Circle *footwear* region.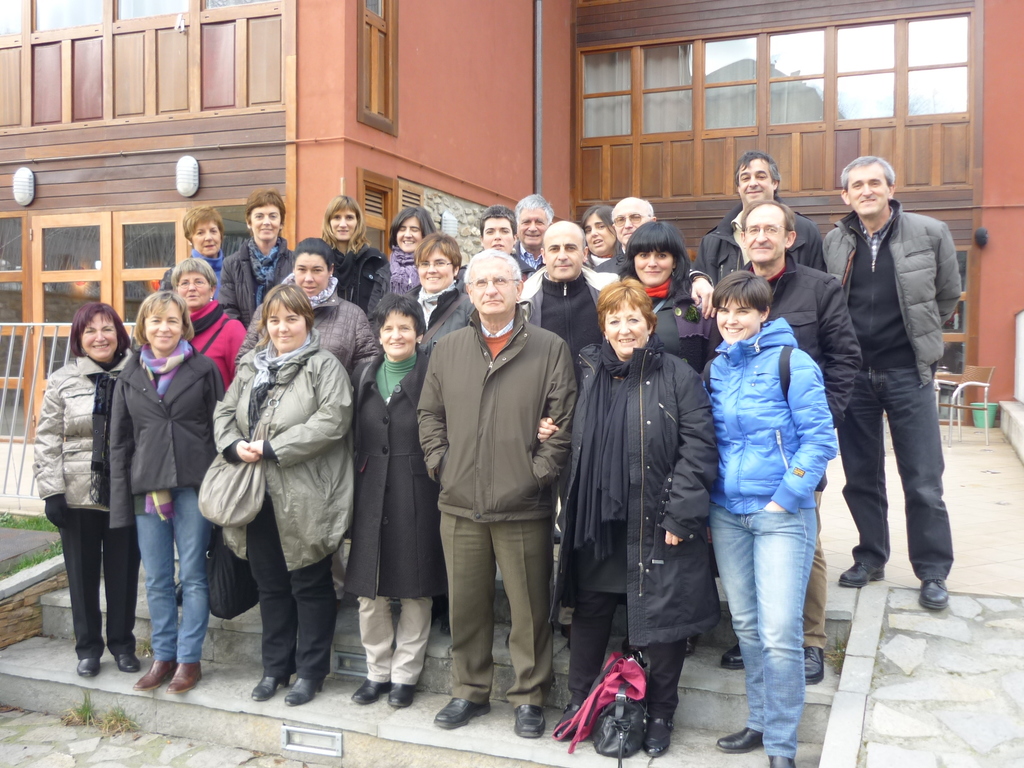
Region: detection(136, 655, 175, 691).
